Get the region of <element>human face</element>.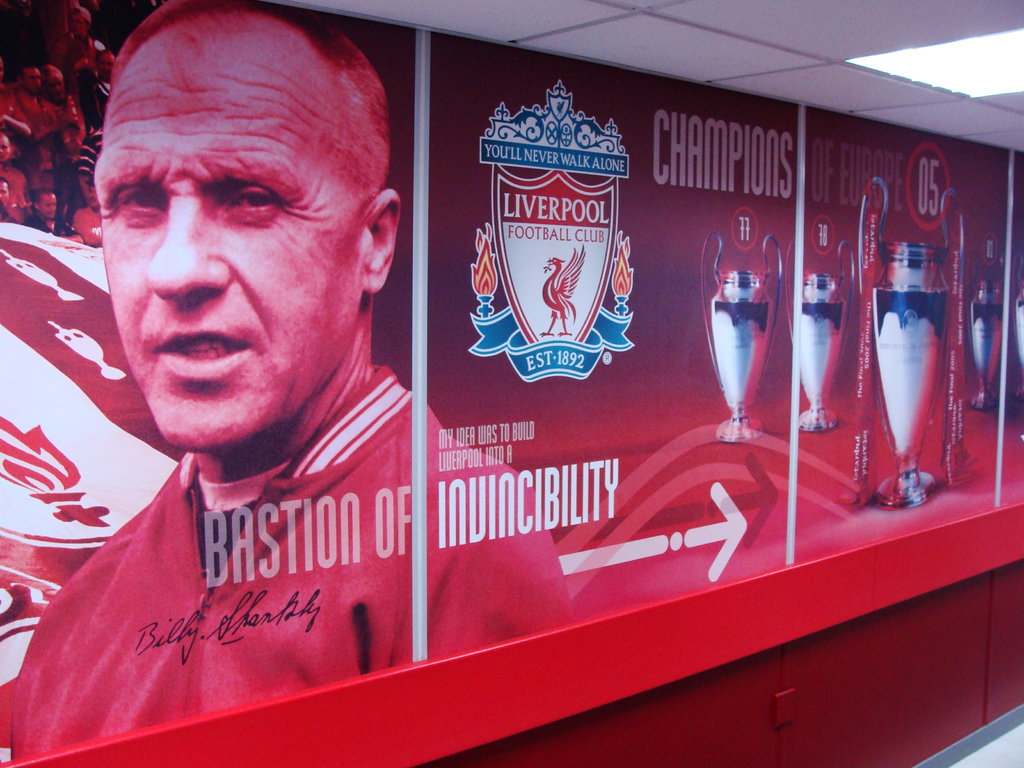
BBox(35, 192, 56, 221).
